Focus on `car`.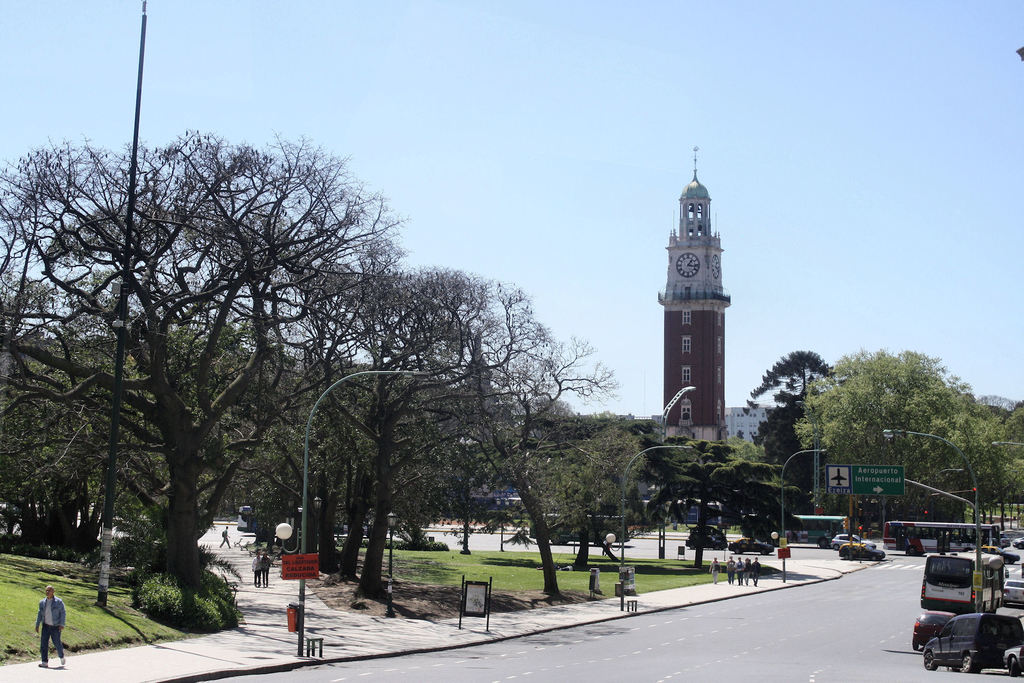
Focused at rect(688, 527, 730, 550).
